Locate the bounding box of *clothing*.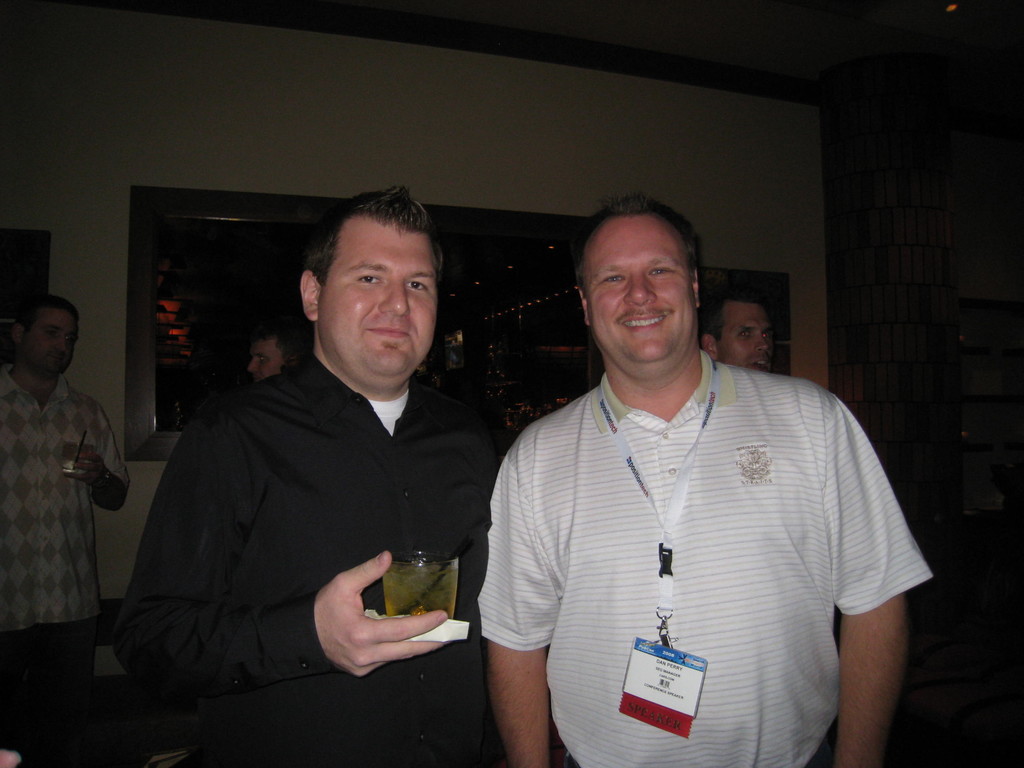
Bounding box: box(115, 356, 558, 767).
